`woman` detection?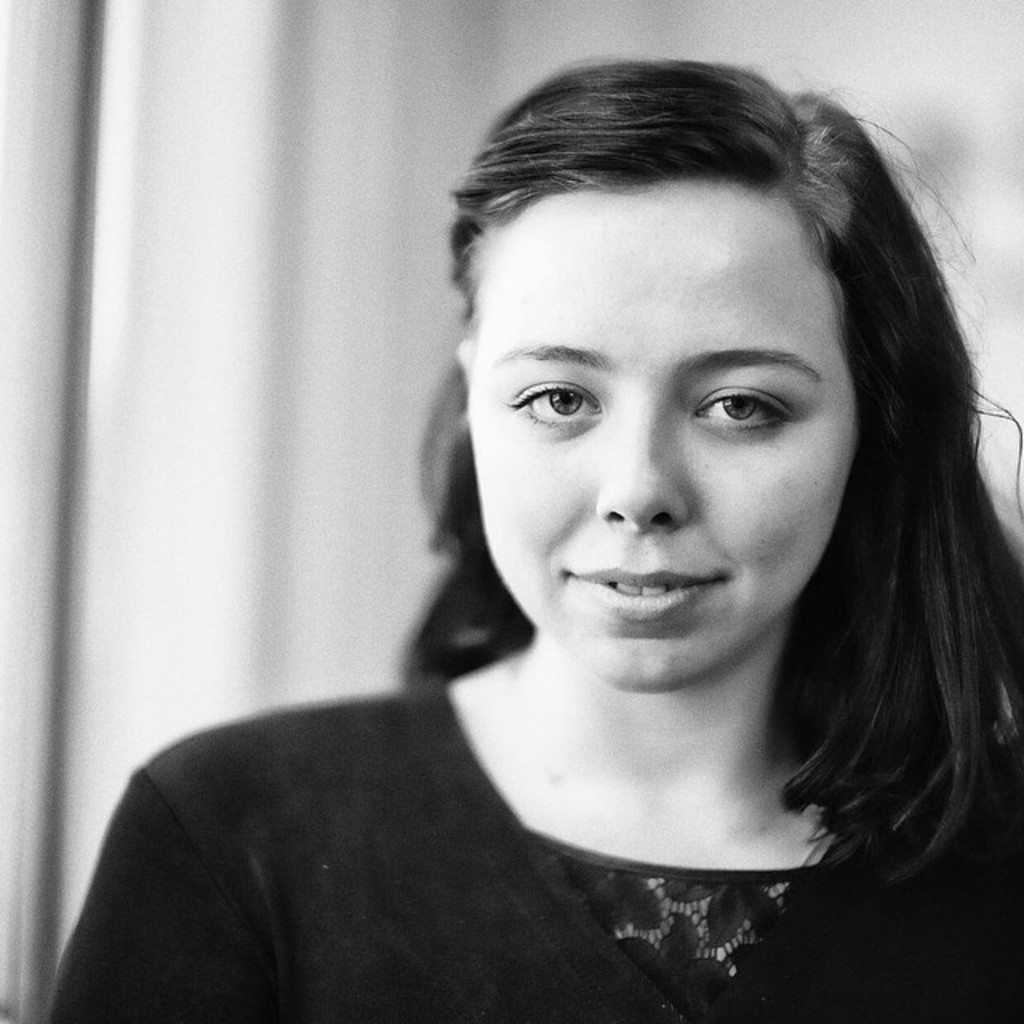
90,58,1023,1016
